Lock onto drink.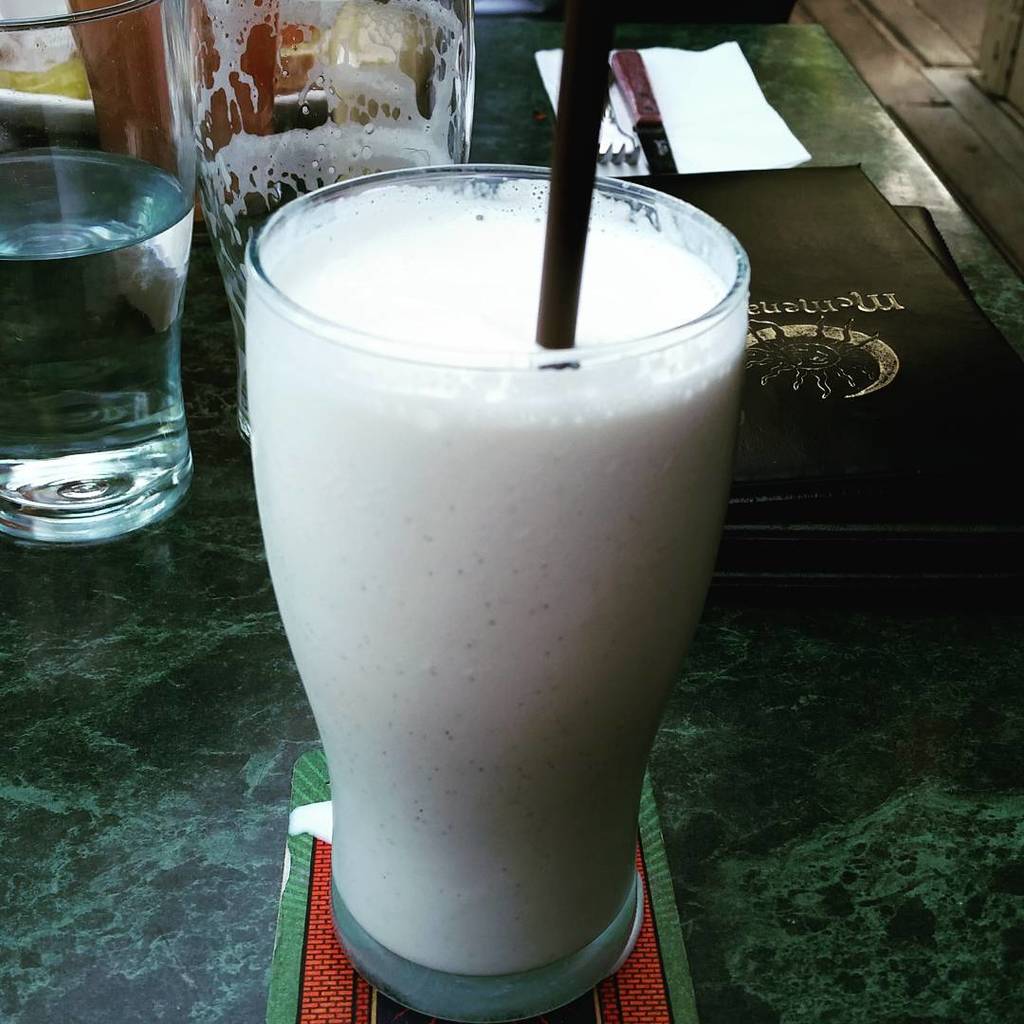
Locked: x1=224, y1=174, x2=783, y2=997.
